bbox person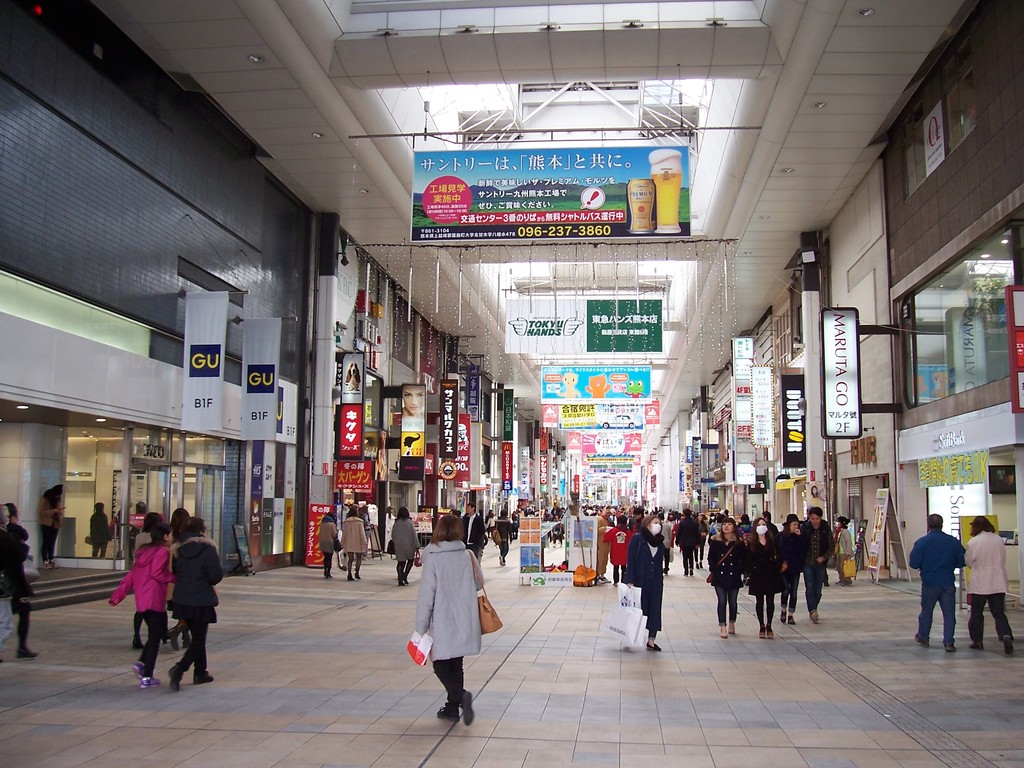
x1=834 y1=516 x2=854 y2=590
